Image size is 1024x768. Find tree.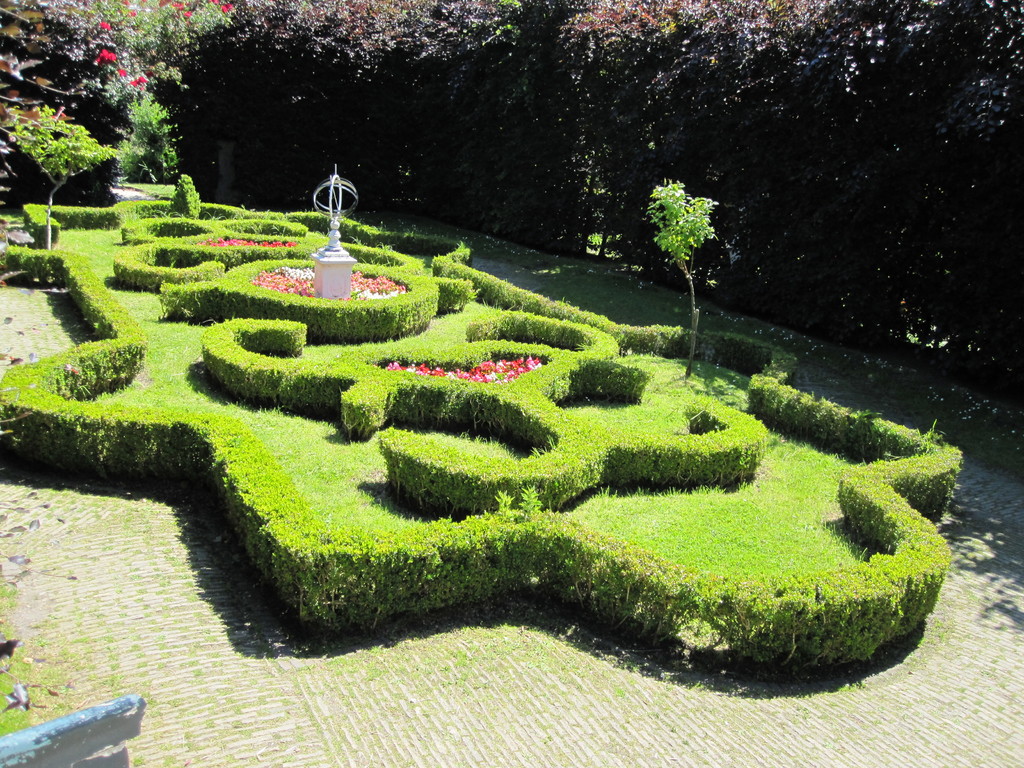
Rect(4, 102, 117, 250).
